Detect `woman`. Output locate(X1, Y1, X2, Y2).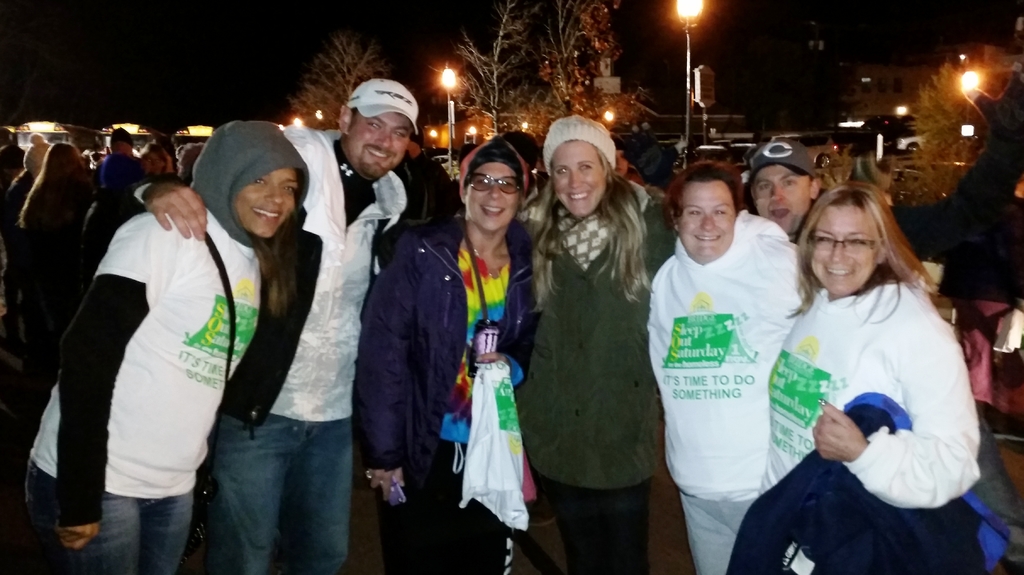
locate(24, 118, 310, 574).
